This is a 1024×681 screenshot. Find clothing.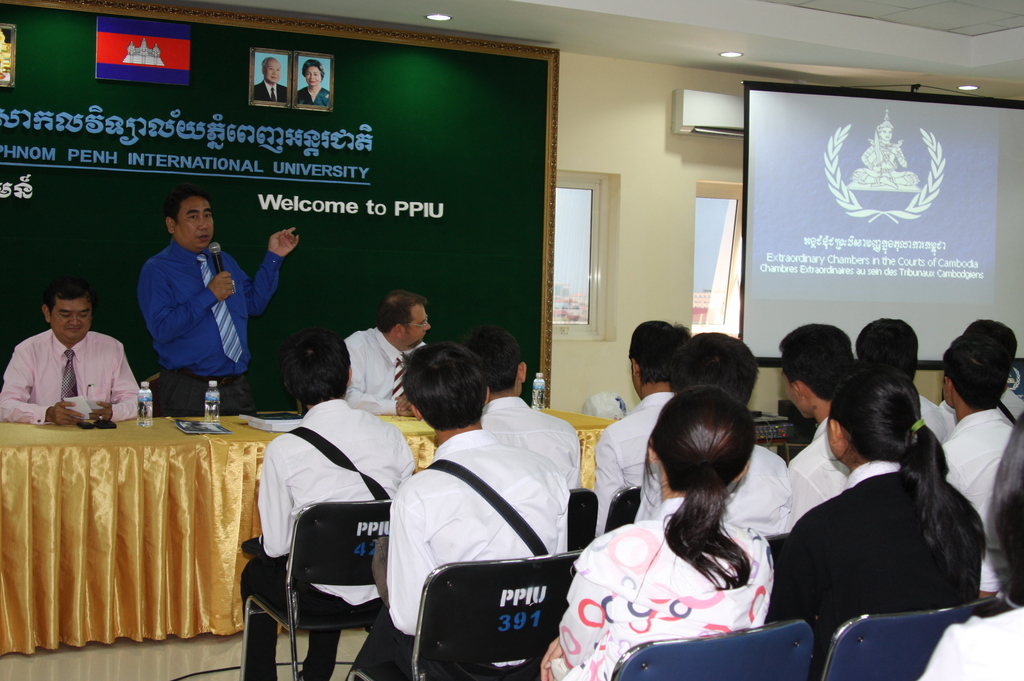
Bounding box: Rect(339, 326, 422, 437).
